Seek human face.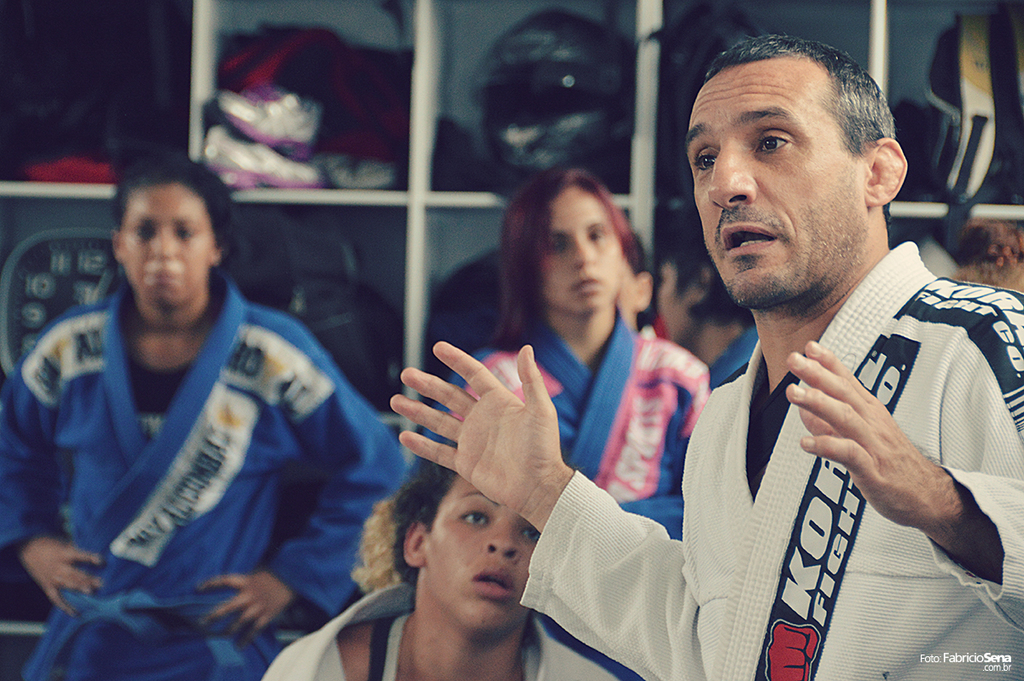
Rect(125, 192, 208, 310).
